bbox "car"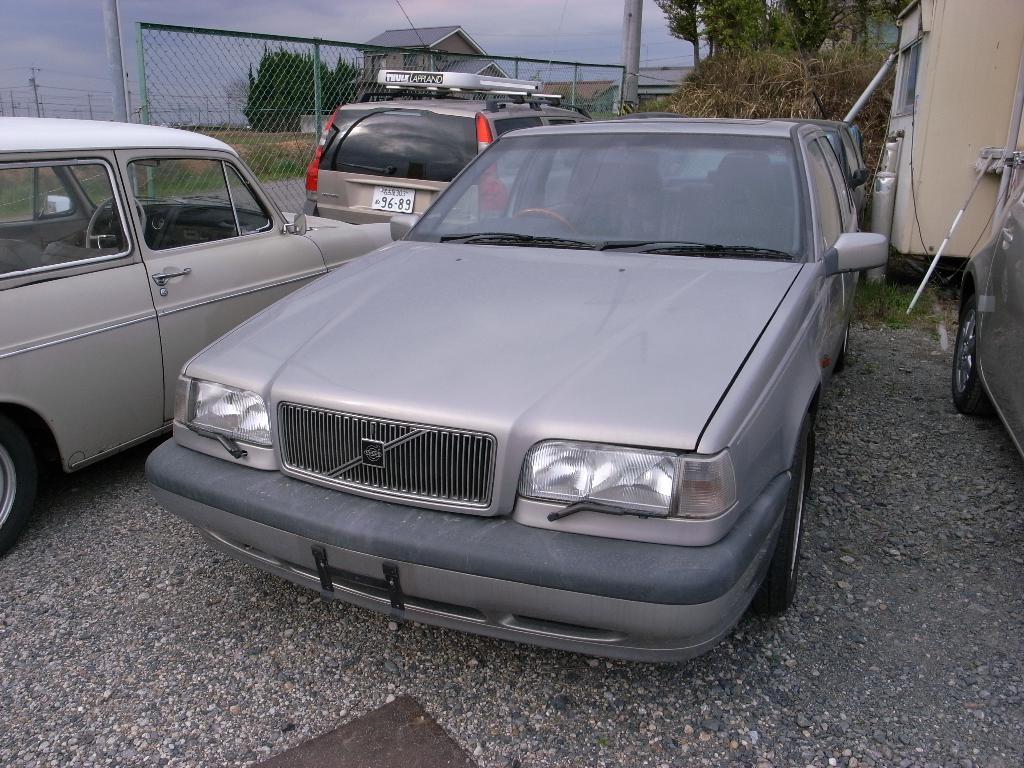
x1=99 y1=113 x2=884 y2=676
